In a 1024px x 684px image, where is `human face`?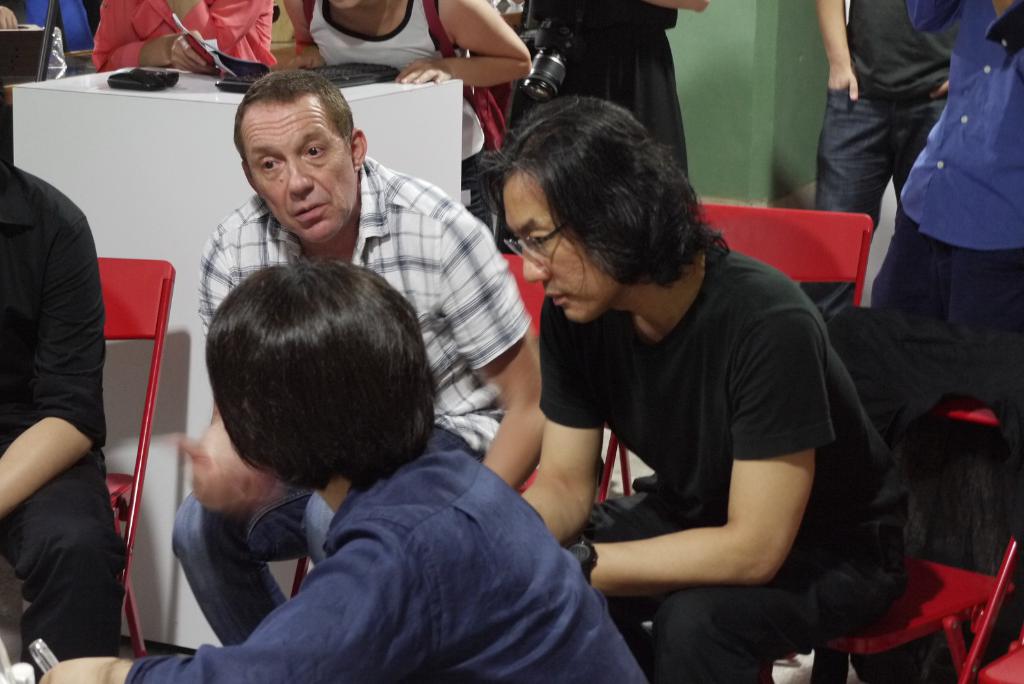
rect(505, 174, 612, 322).
